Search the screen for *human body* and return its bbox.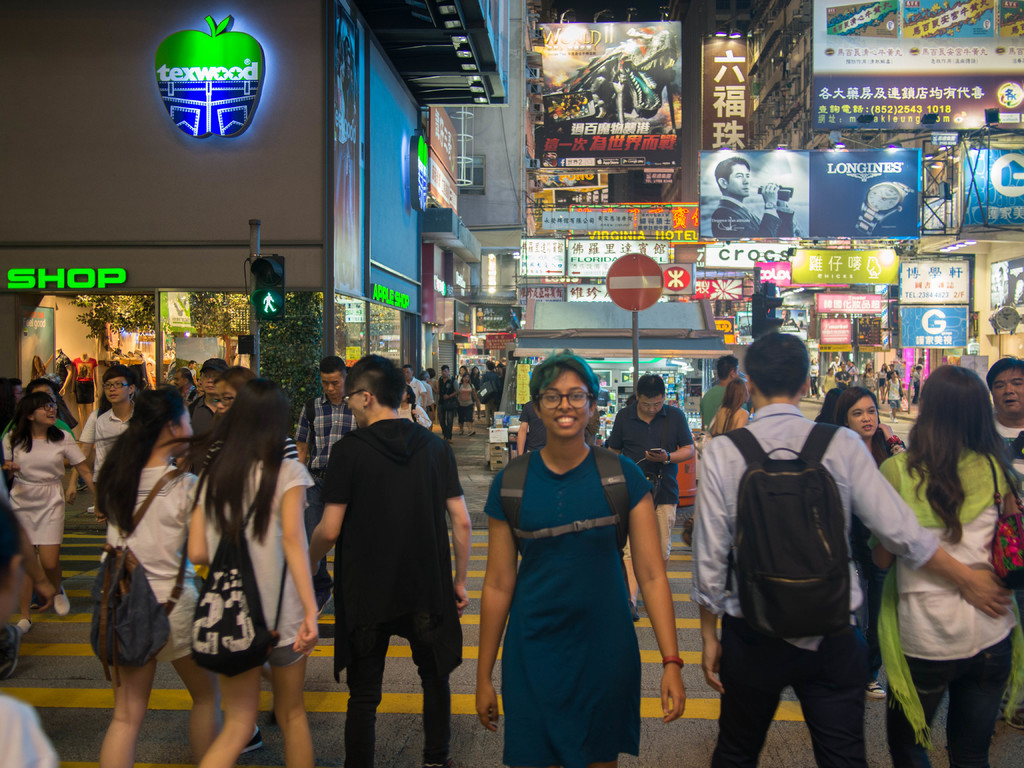
Found: 836/387/904/712.
